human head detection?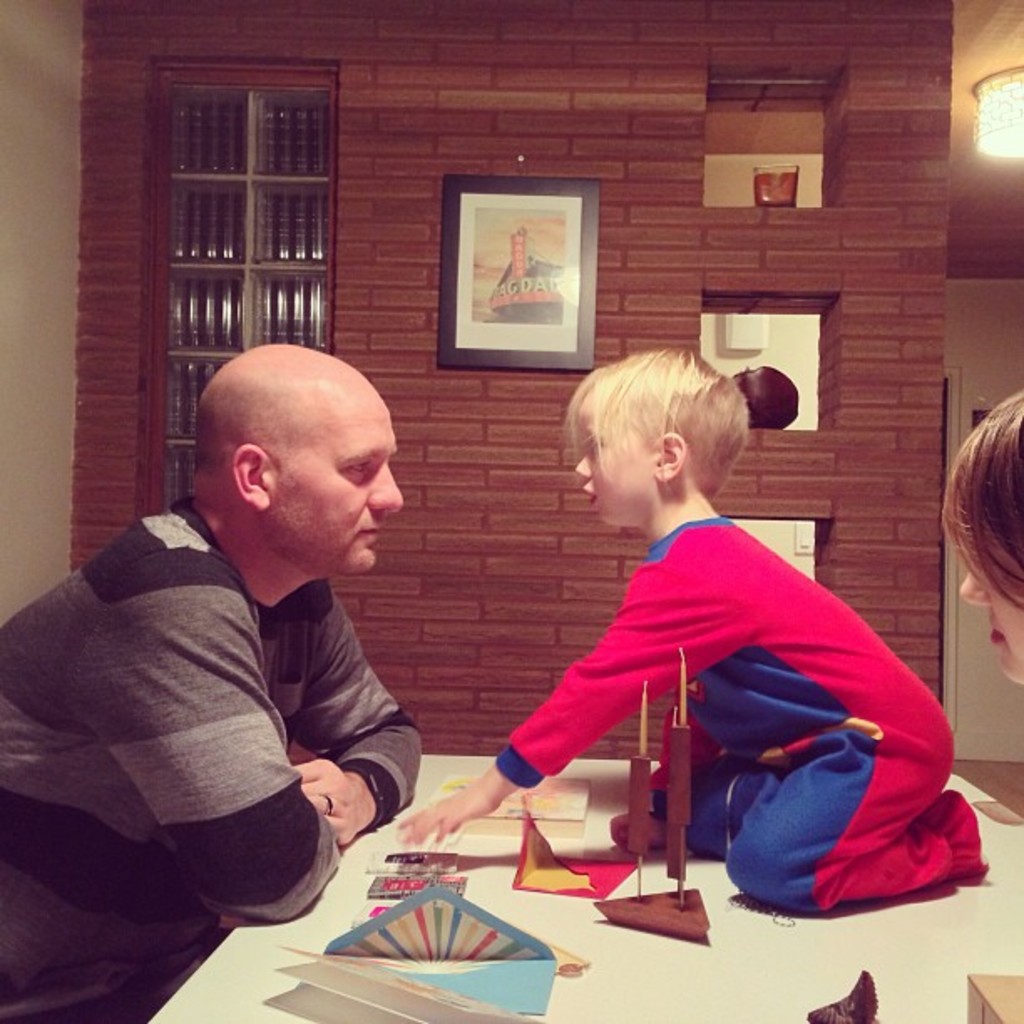
bbox=(154, 345, 410, 616)
